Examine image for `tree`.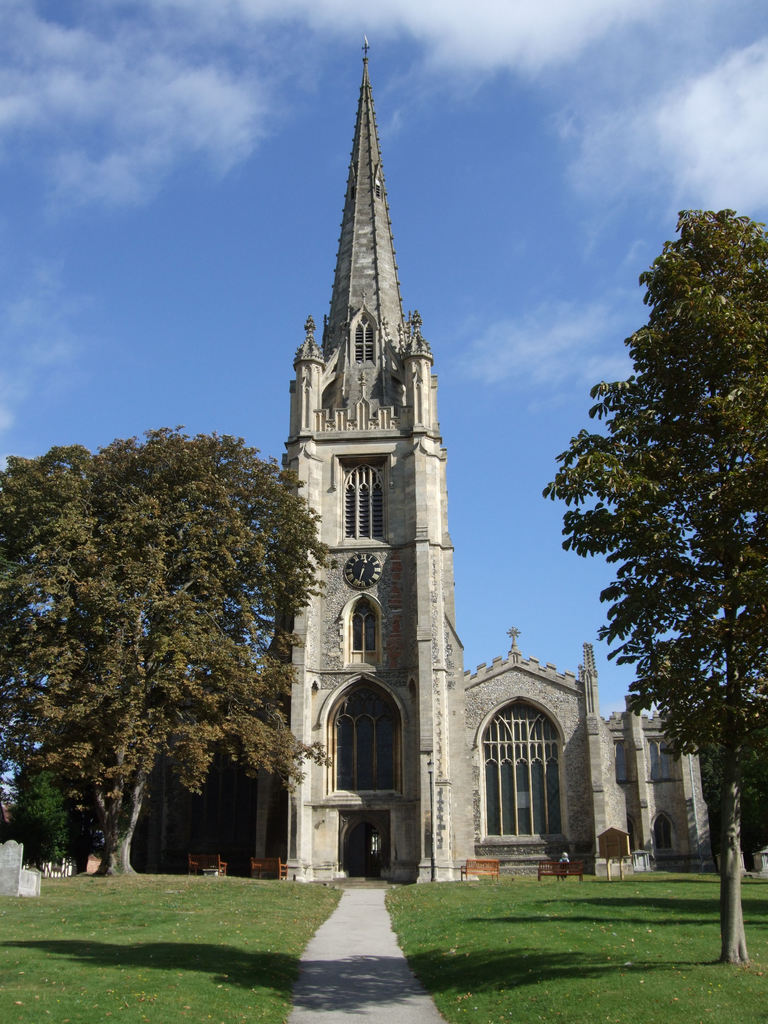
Examination result: {"left": 546, "top": 176, "right": 748, "bottom": 868}.
